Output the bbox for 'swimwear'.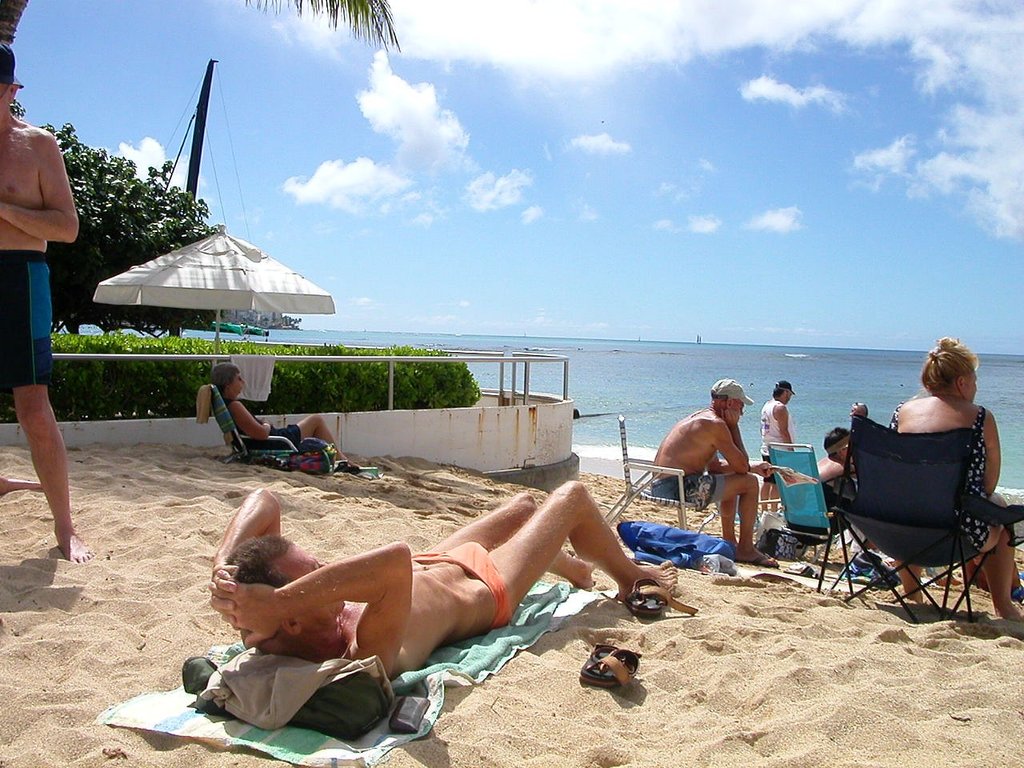
<box>417,542,505,630</box>.
